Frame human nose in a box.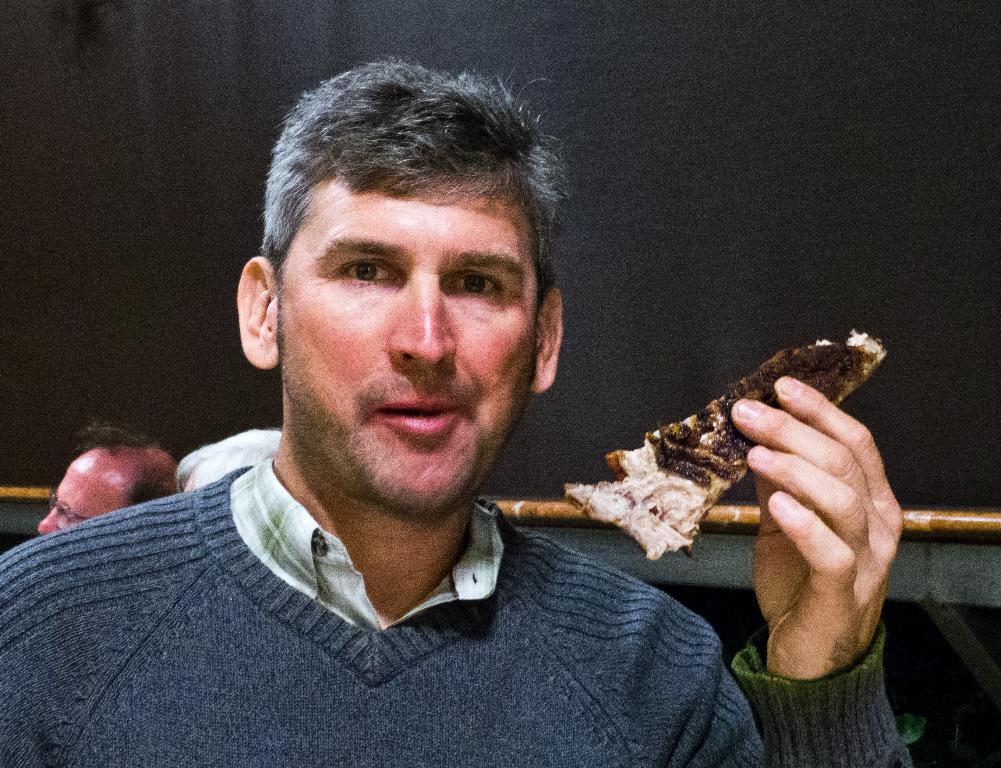
bbox(35, 506, 60, 535).
